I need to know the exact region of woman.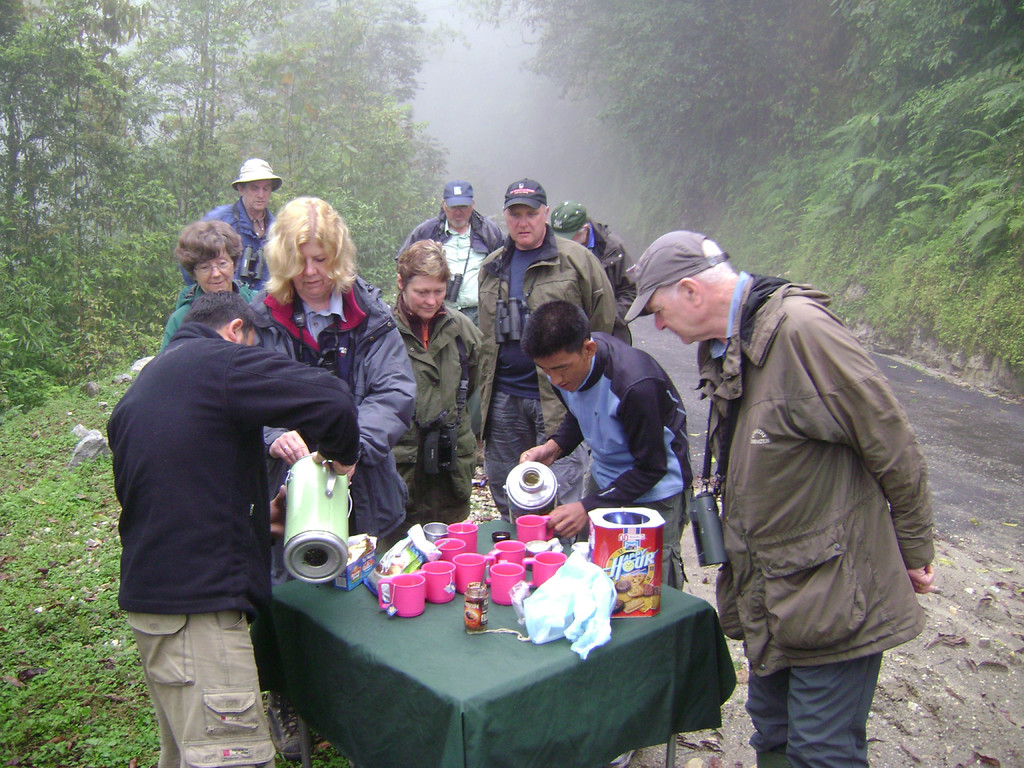
Region: pyautogui.locateOnScreen(387, 236, 490, 537).
